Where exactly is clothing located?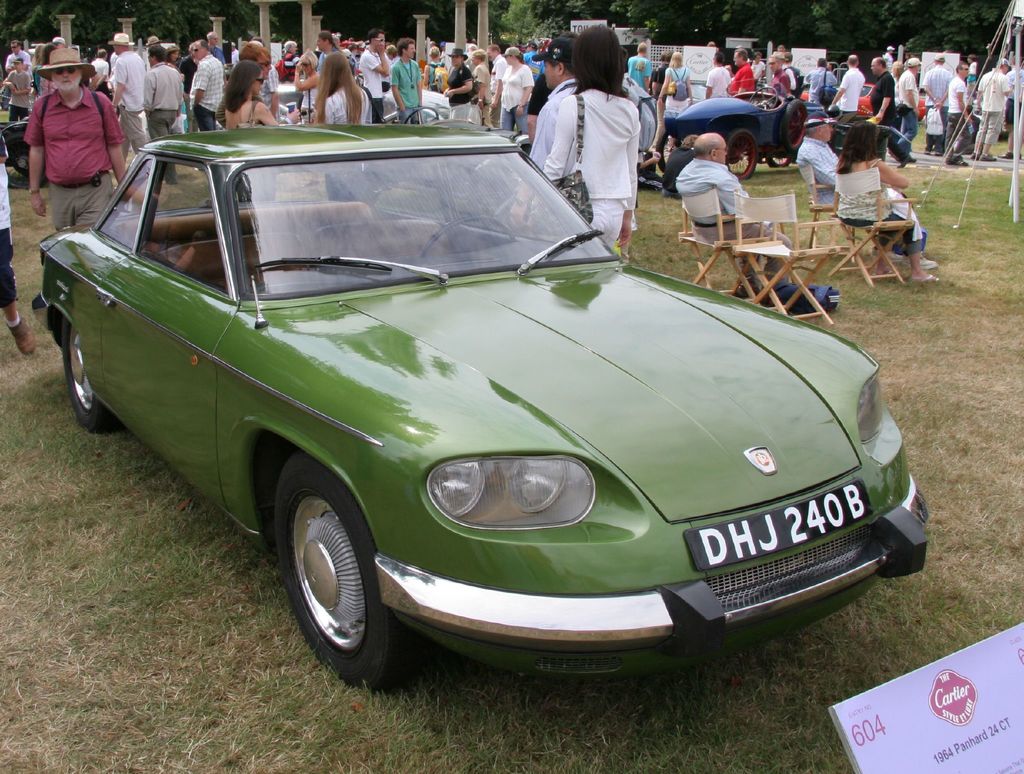
Its bounding box is (left=502, top=62, right=534, bottom=130).
